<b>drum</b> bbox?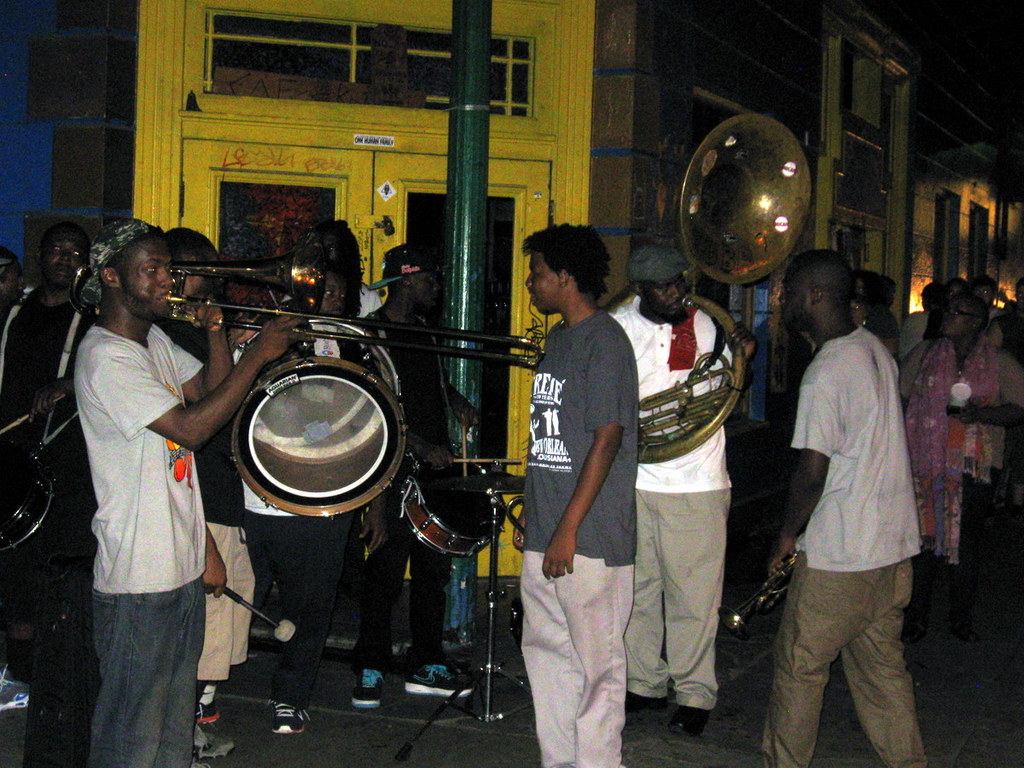
left=400, top=455, right=507, bottom=558
